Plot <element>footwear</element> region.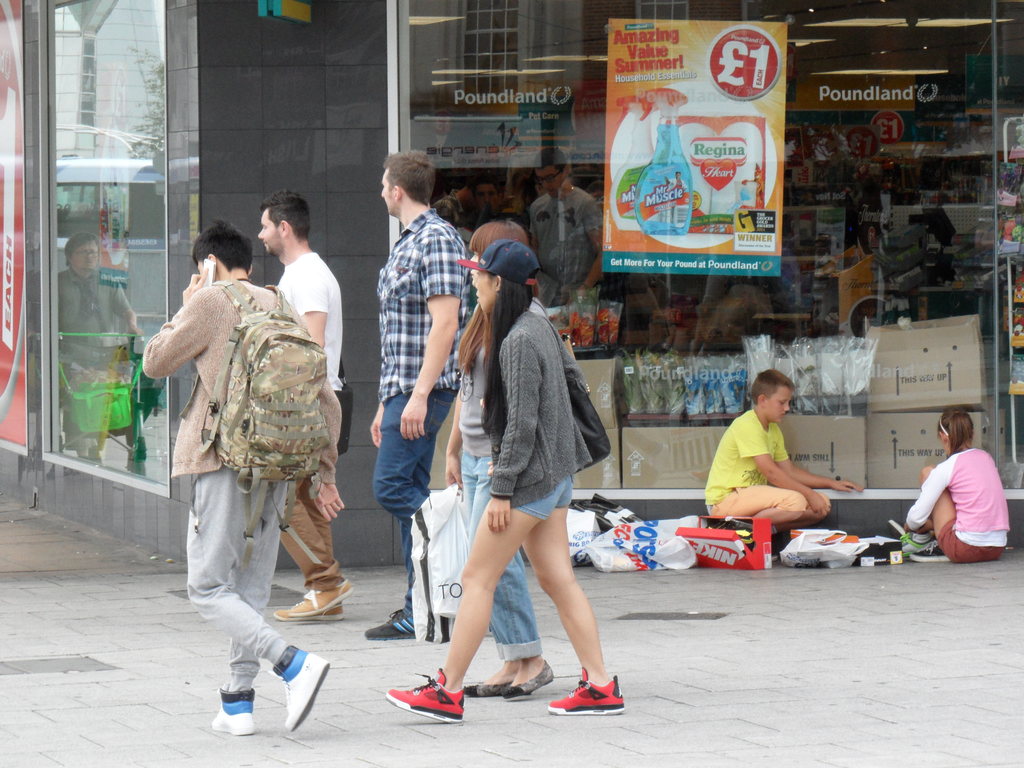
Plotted at pyautogui.locateOnScreen(545, 669, 625, 715).
